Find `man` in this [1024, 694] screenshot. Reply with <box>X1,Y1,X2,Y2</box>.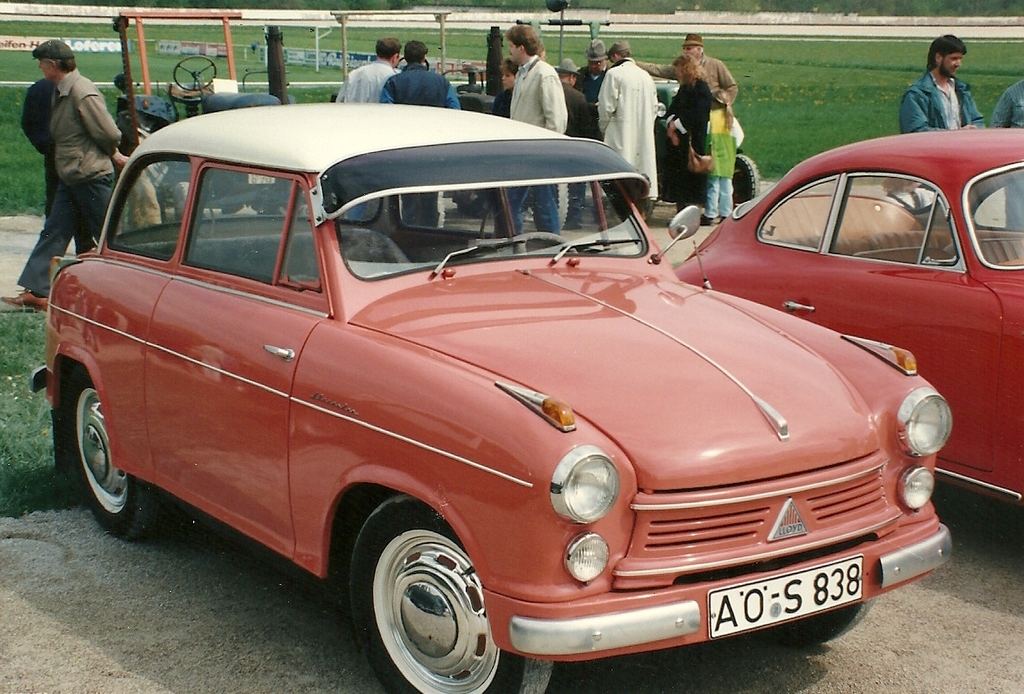
<box>334,36,398,218</box>.
